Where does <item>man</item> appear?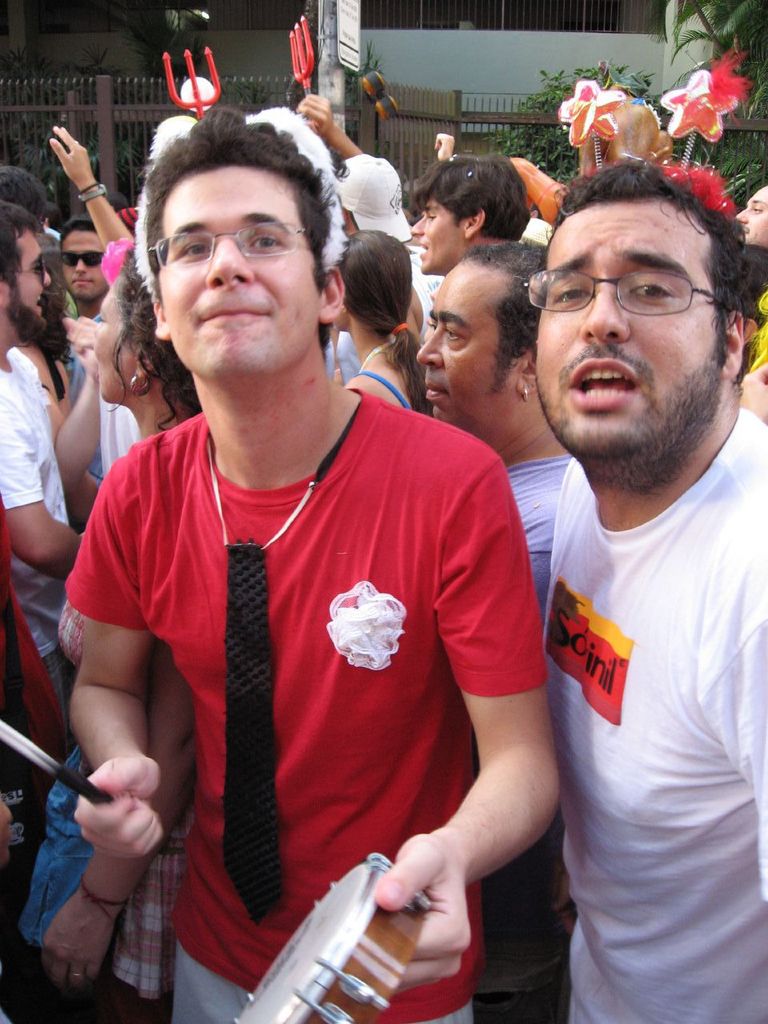
Appears at (416, 242, 571, 1023).
